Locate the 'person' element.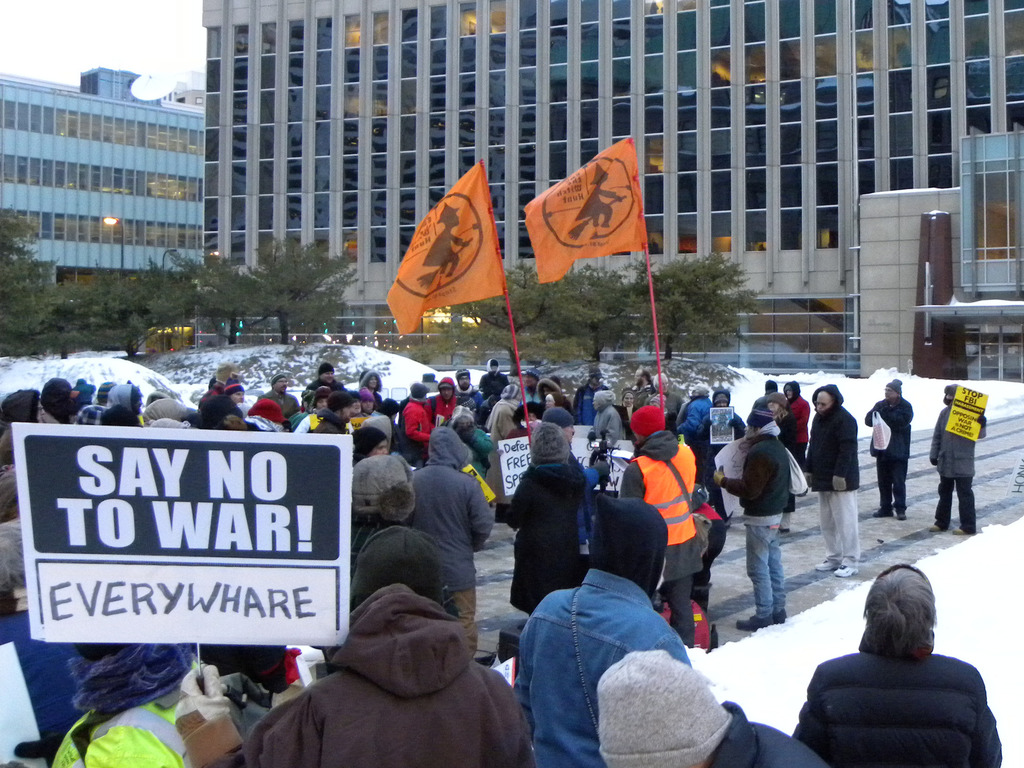
Element bbox: box=[310, 362, 335, 396].
